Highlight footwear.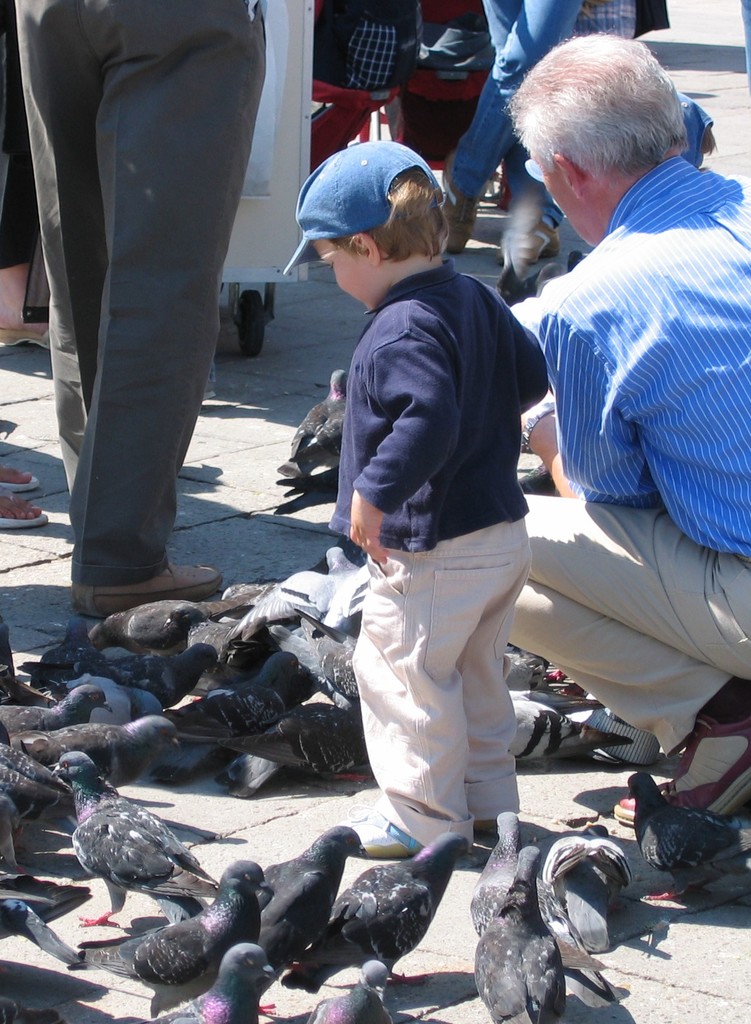
Highlighted region: (left=0, top=465, right=38, bottom=494).
